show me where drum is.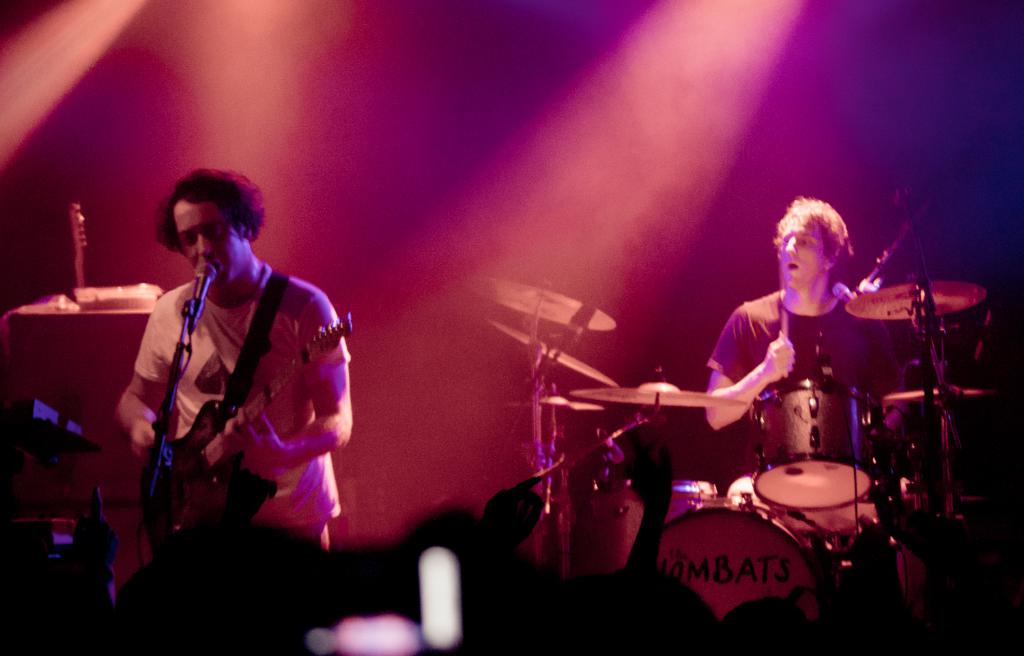
drum is at <region>664, 481, 720, 524</region>.
